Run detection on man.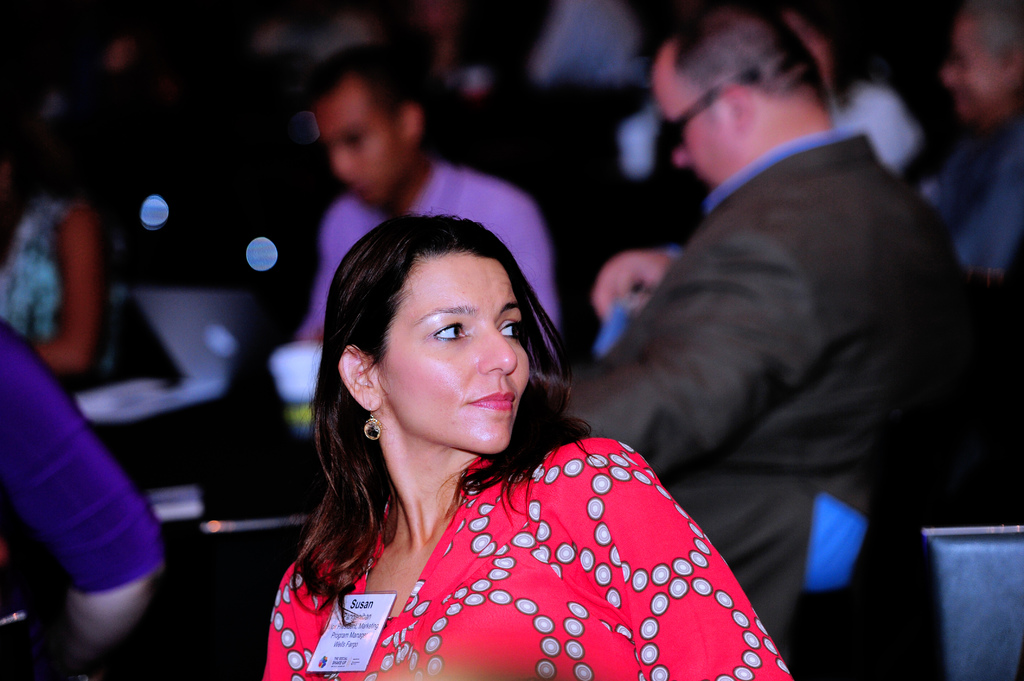
Result: {"x1": 292, "y1": 39, "x2": 563, "y2": 396}.
